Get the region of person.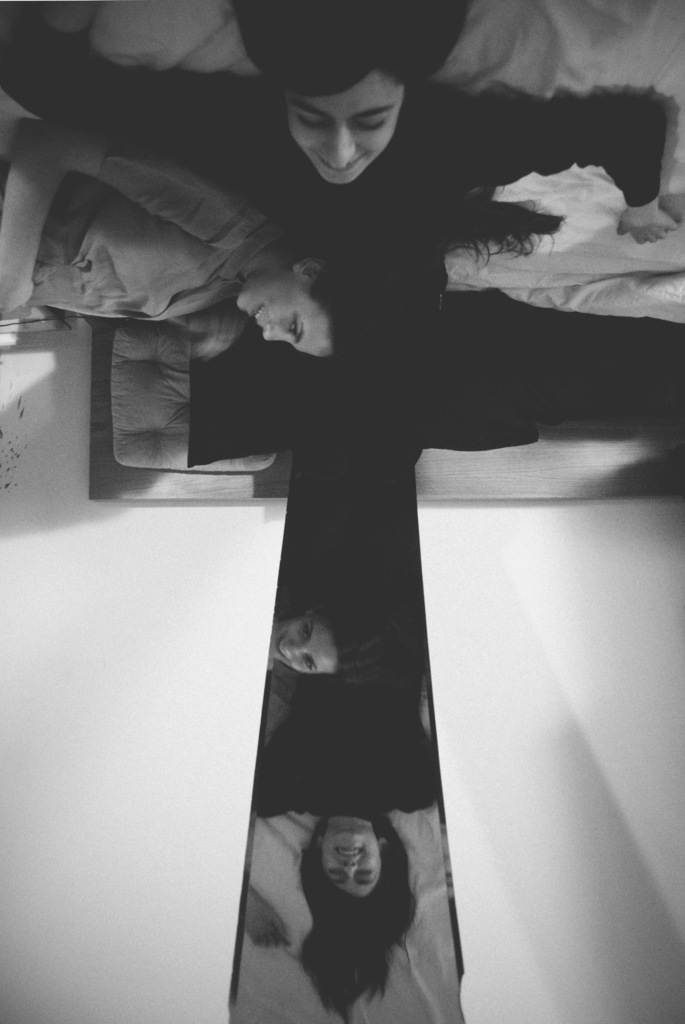
locate(0, 115, 371, 357).
